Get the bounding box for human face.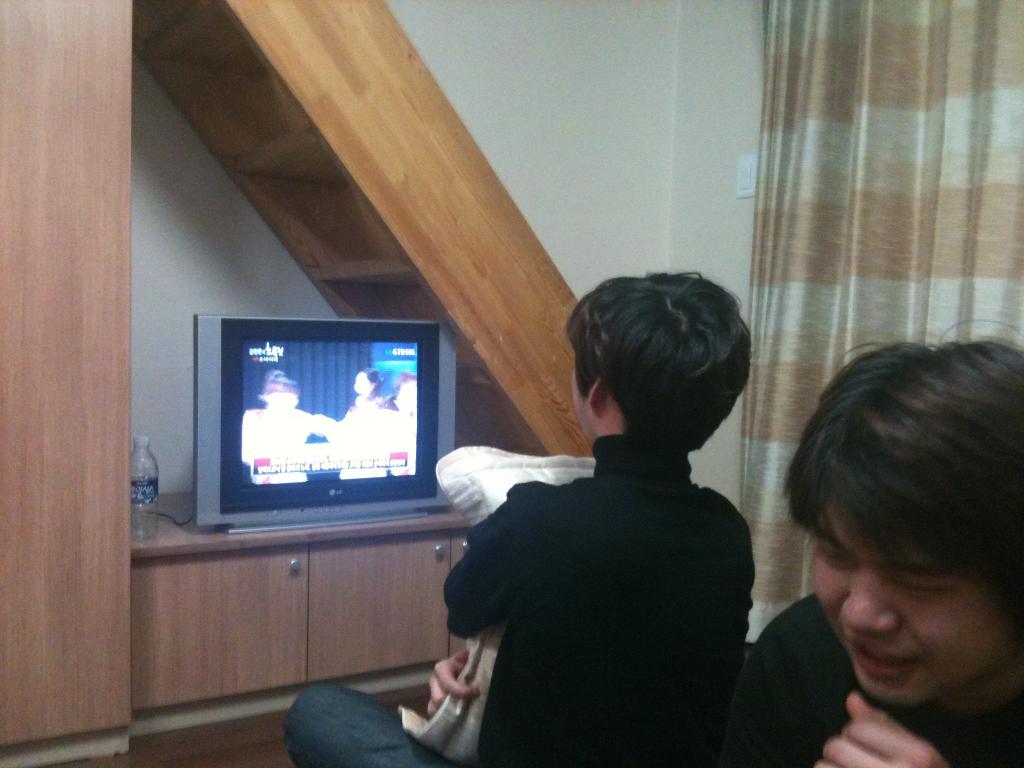
808 488 1015 708.
